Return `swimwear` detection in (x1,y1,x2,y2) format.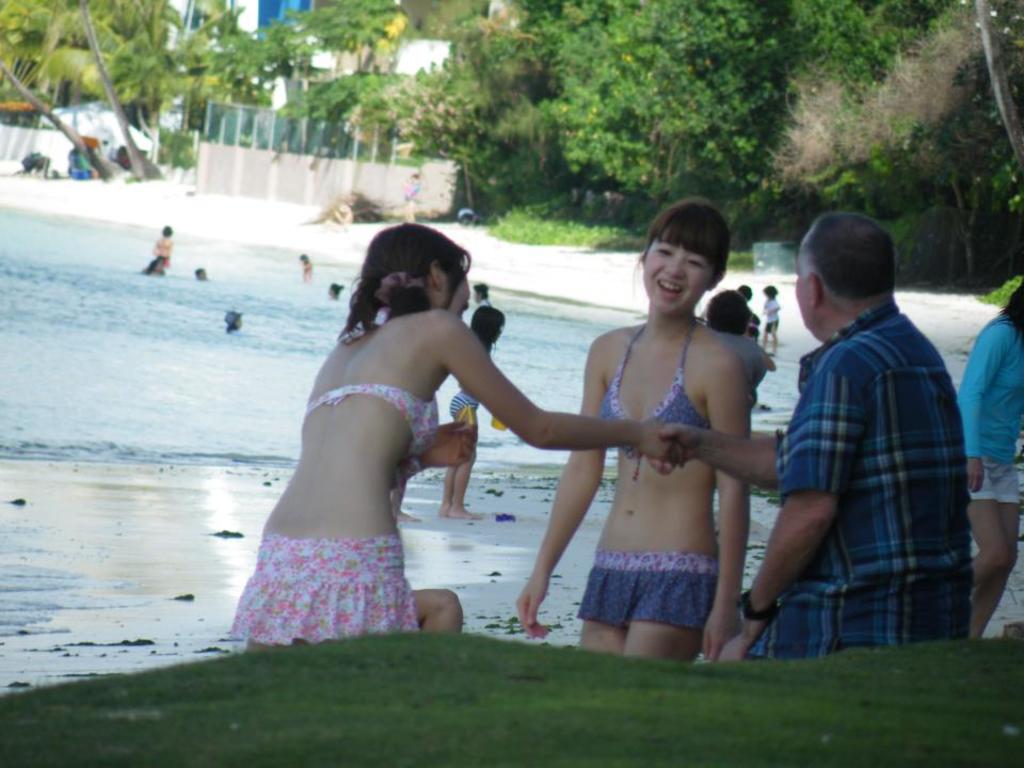
(583,553,726,634).
